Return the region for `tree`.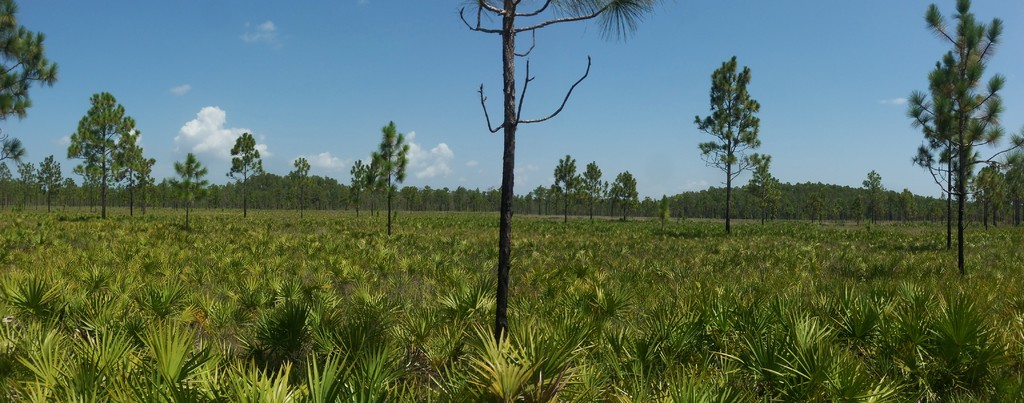
{"x1": 454, "y1": 0, "x2": 661, "y2": 349}.
